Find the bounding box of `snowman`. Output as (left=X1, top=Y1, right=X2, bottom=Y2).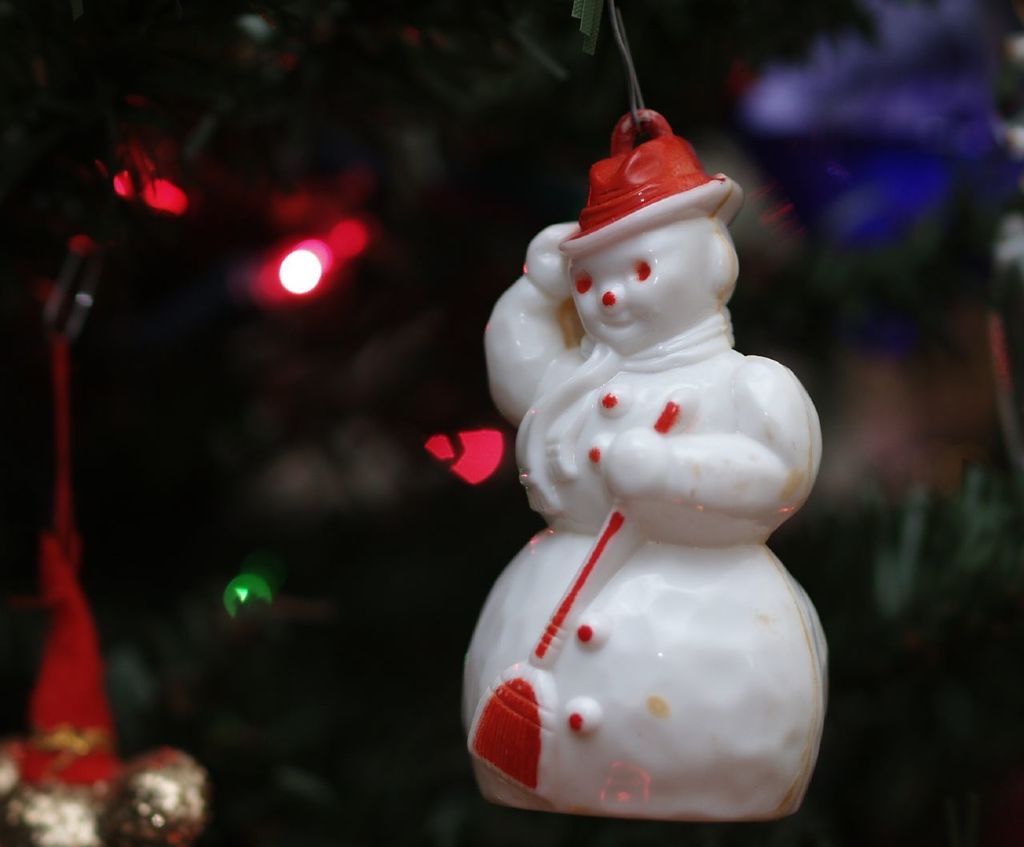
(left=459, top=110, right=826, bottom=825).
